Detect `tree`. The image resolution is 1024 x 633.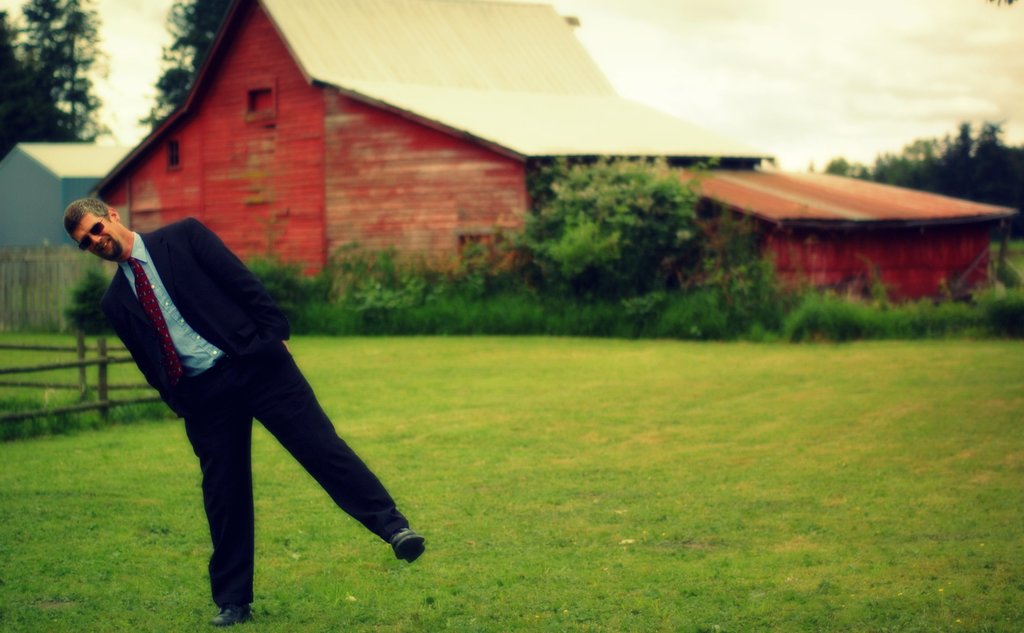
x1=139, y1=0, x2=220, y2=118.
